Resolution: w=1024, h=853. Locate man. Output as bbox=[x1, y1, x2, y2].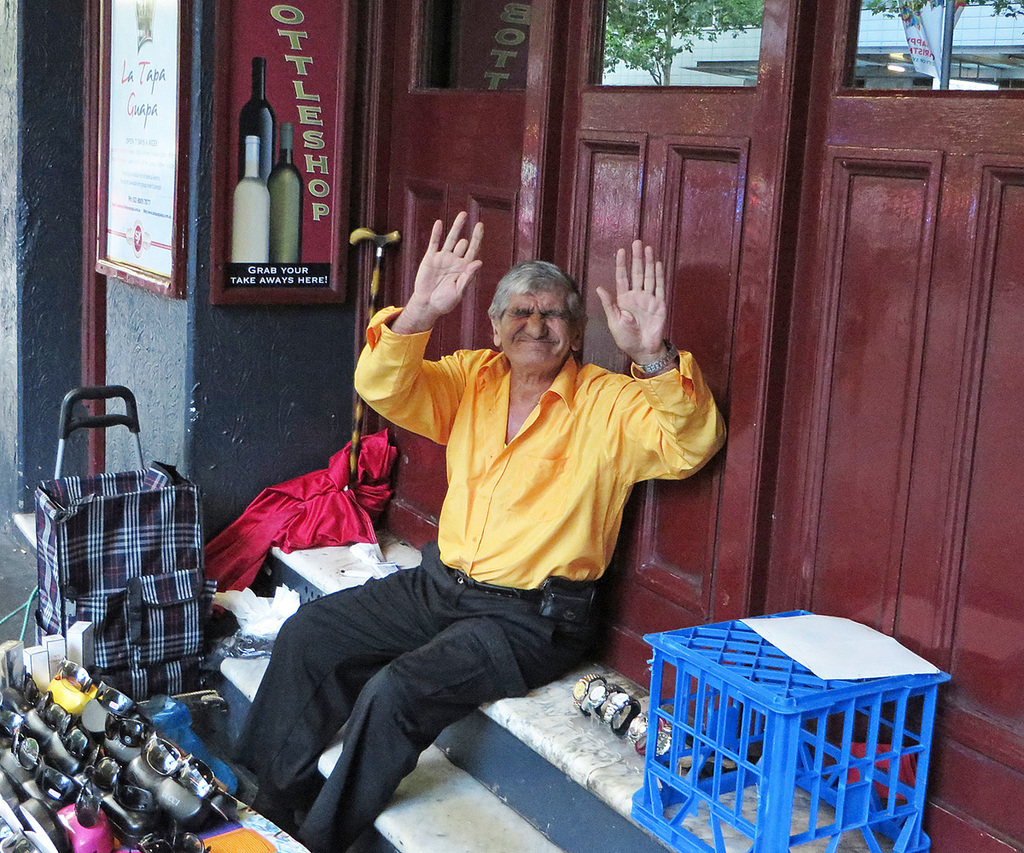
bbox=[270, 225, 725, 792].
